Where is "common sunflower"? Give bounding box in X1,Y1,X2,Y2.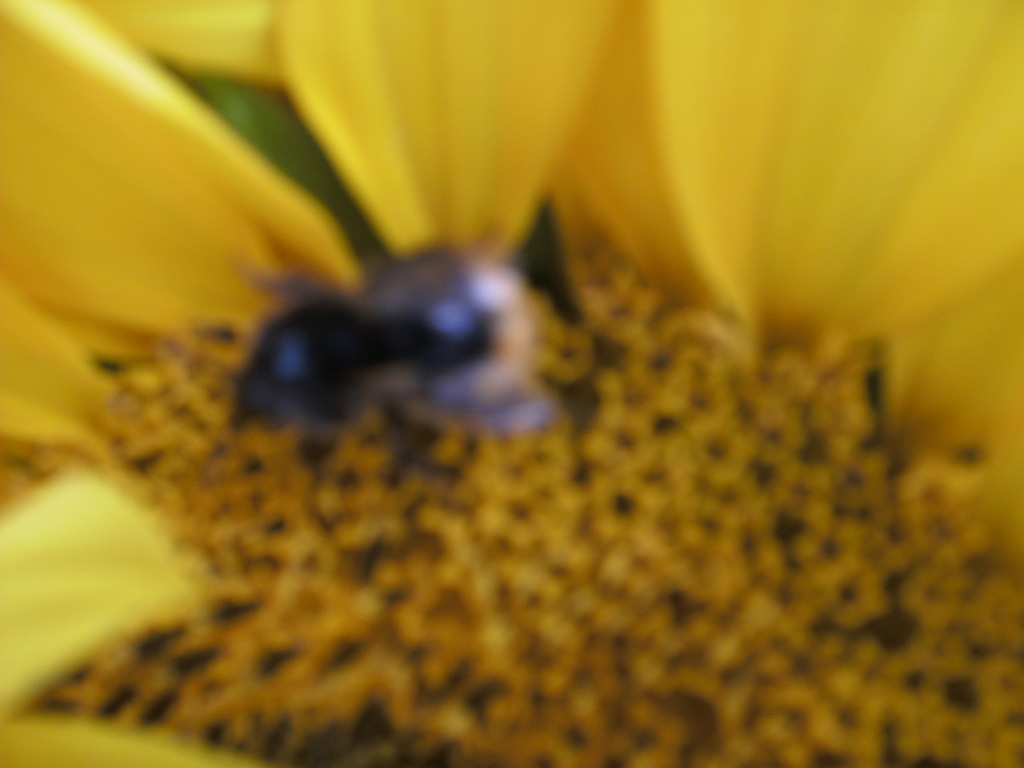
1,0,1023,767.
